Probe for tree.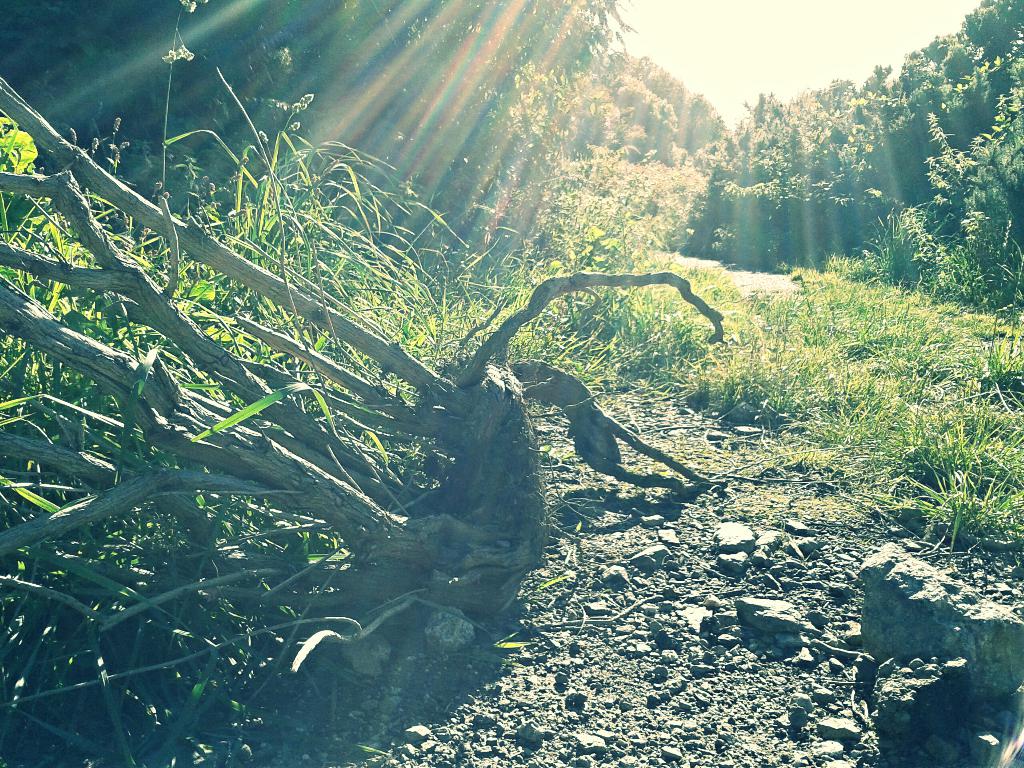
Probe result: left=810, top=0, right=1023, bottom=278.
